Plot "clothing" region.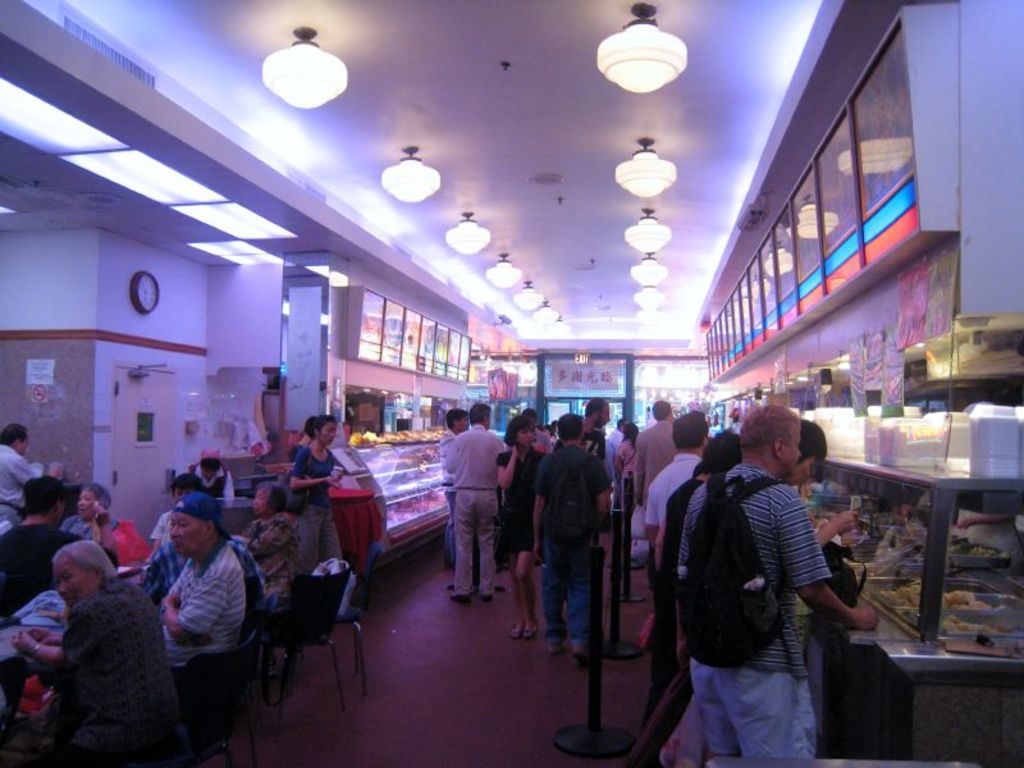
Plotted at l=23, t=541, r=173, b=767.
